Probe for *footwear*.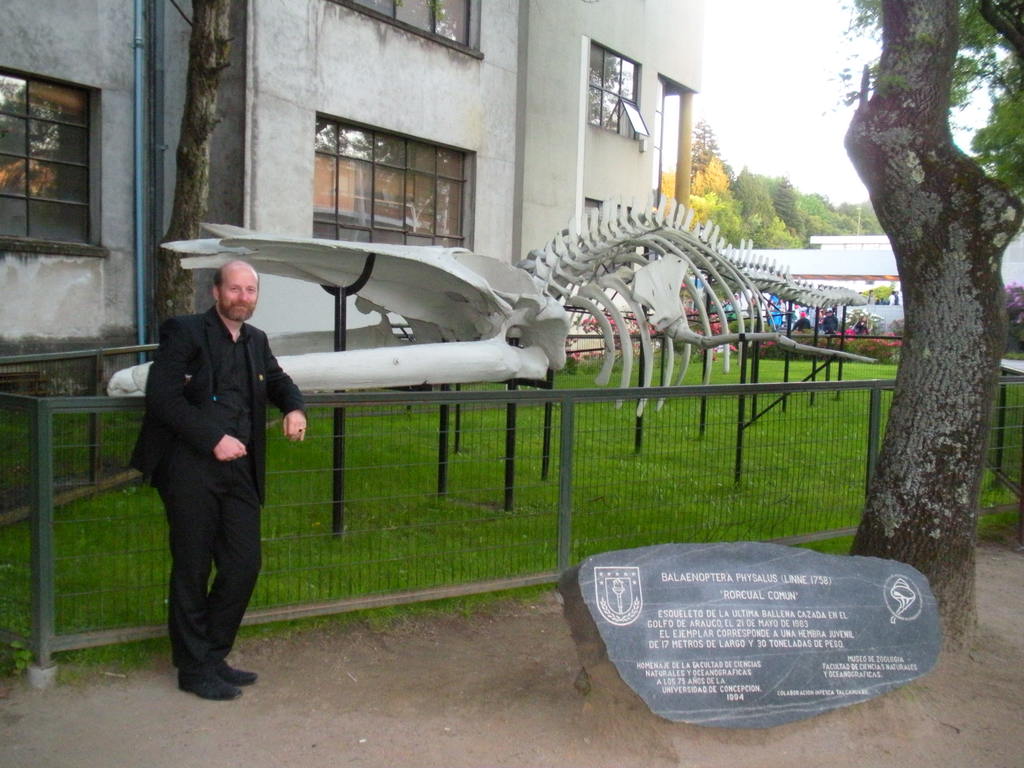
Probe result: <bbox>215, 653, 259, 688</bbox>.
